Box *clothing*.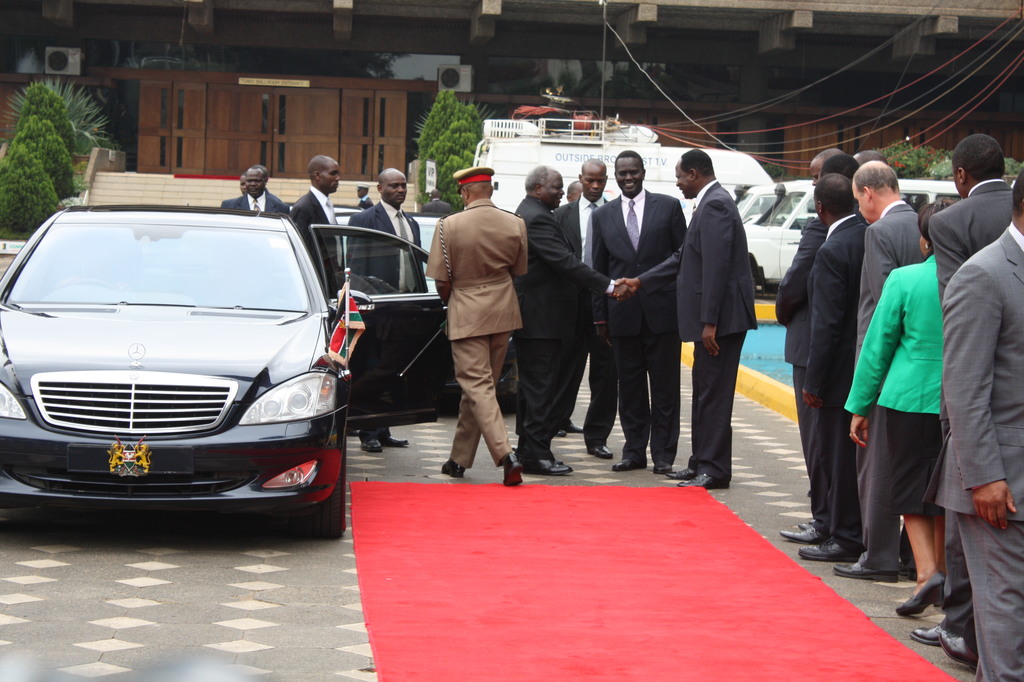
<bbox>809, 213, 875, 555</bbox>.
